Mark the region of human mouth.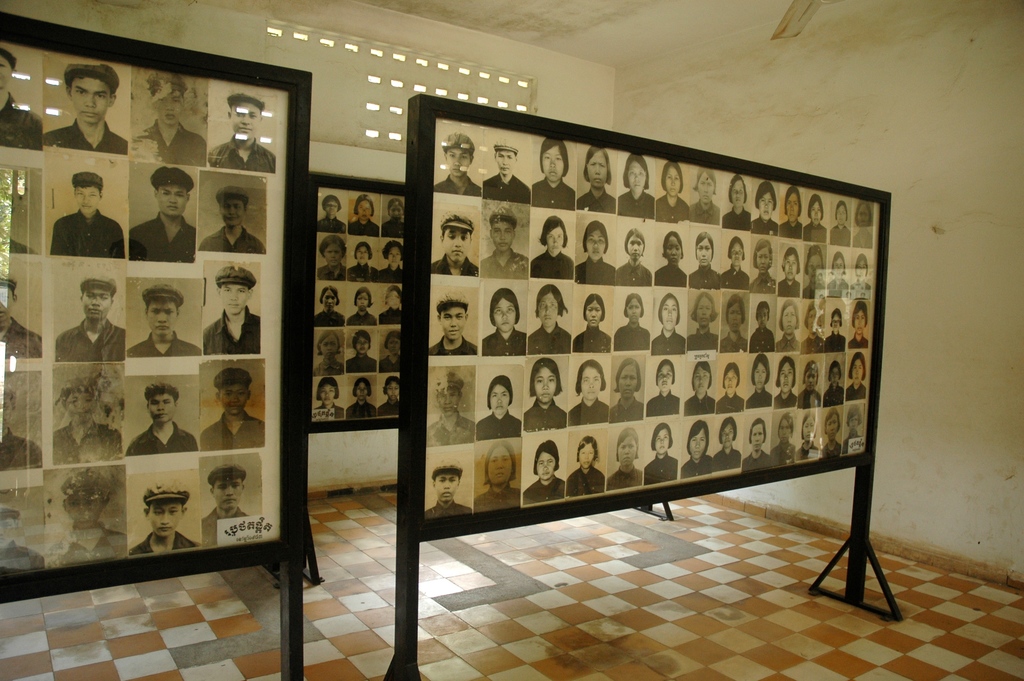
Region: box(499, 319, 509, 325).
